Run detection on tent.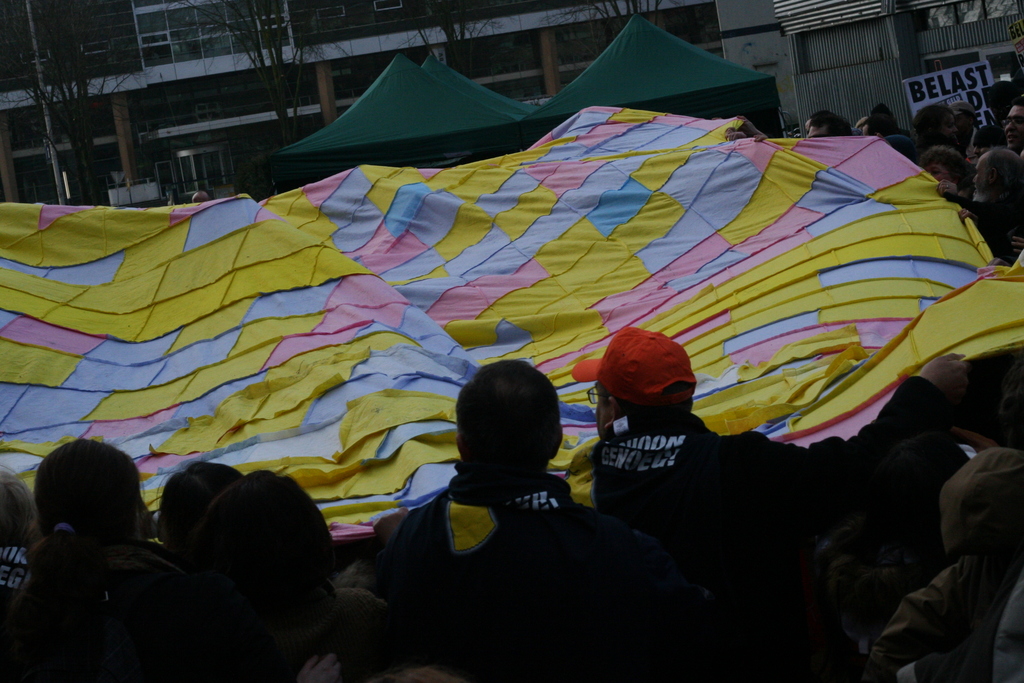
Result: 525/13/787/138.
